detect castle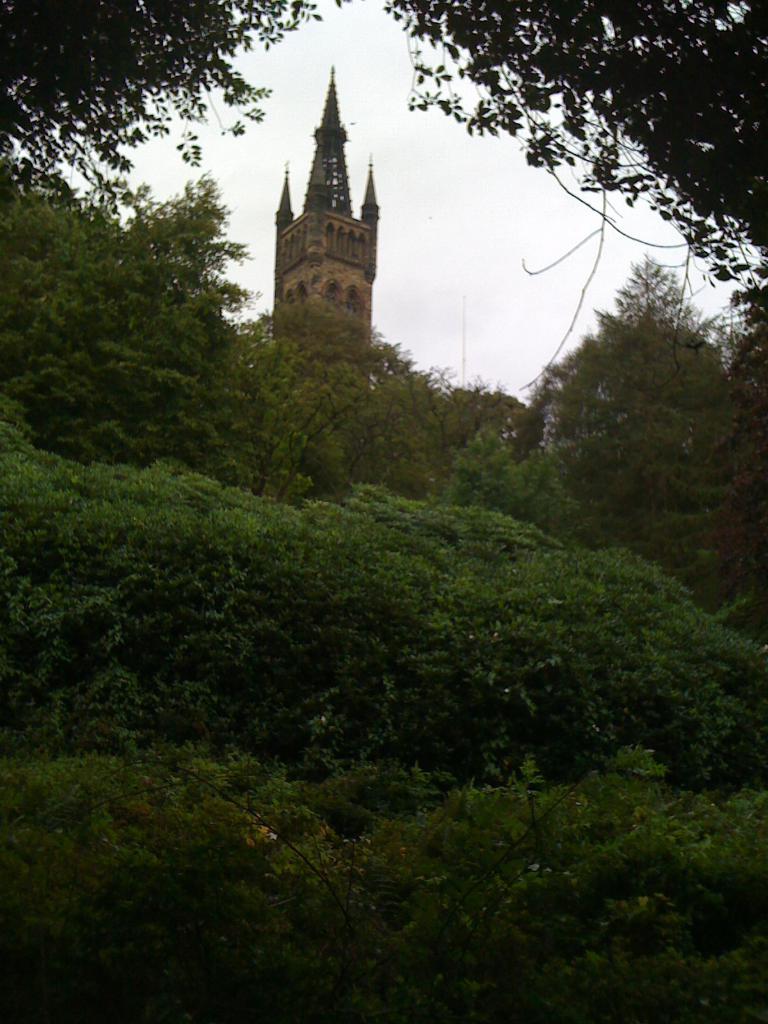
(271,54,381,351)
